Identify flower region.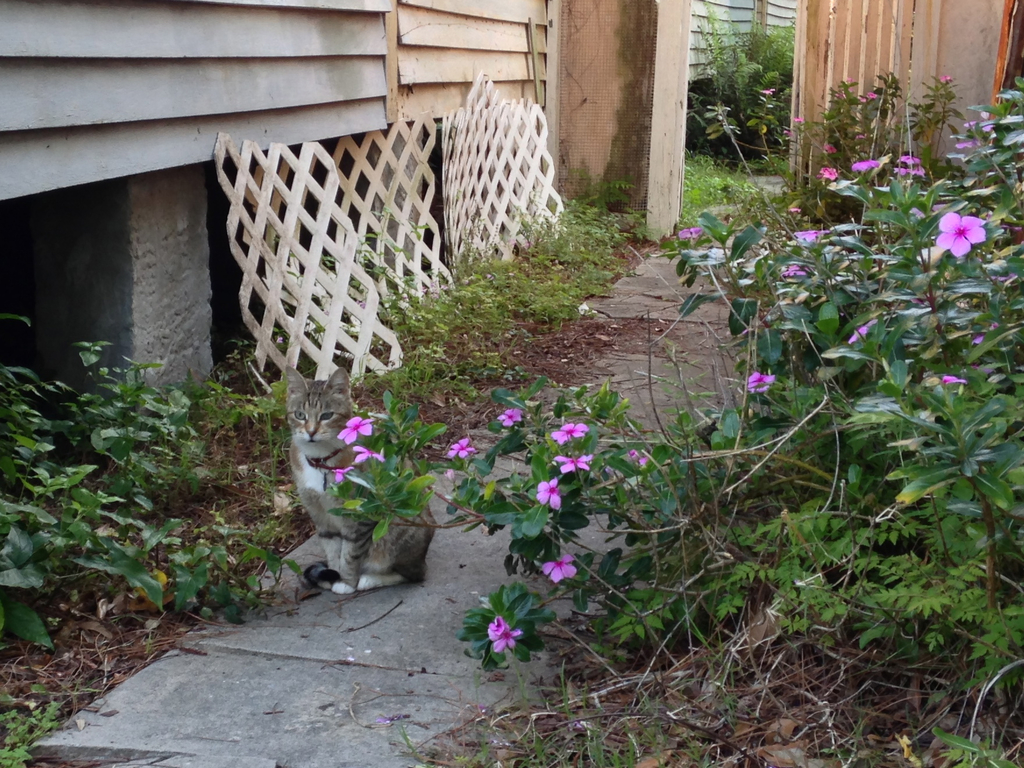
Region: (934,211,989,257).
